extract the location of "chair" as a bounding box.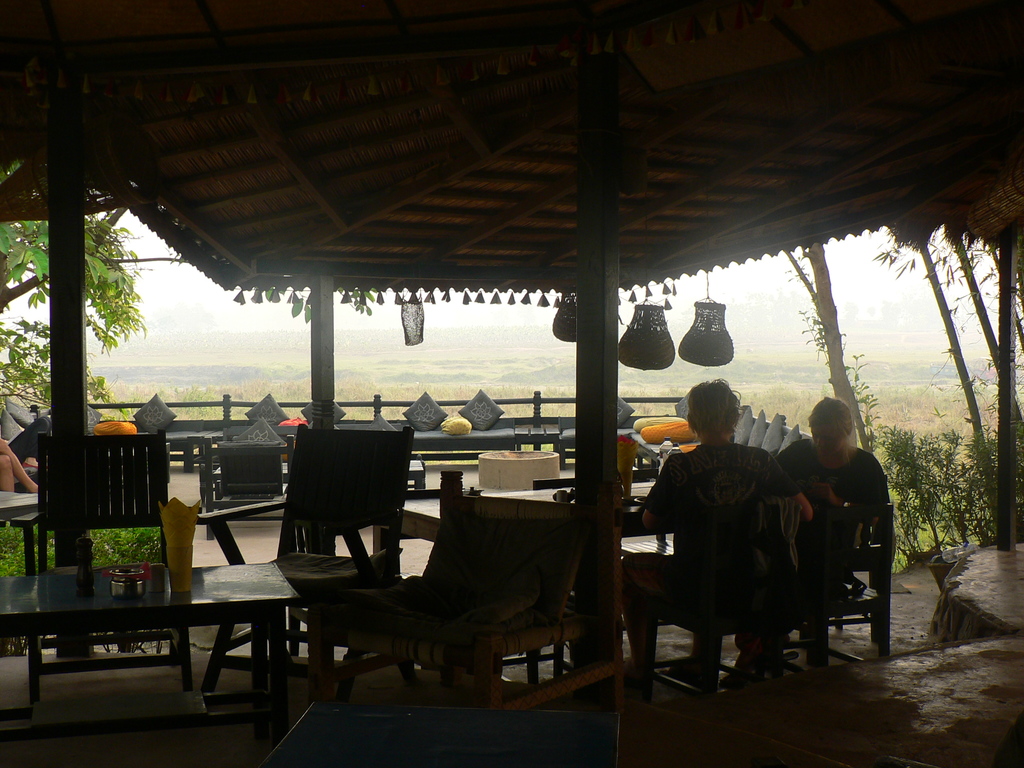
box(29, 428, 194, 712).
